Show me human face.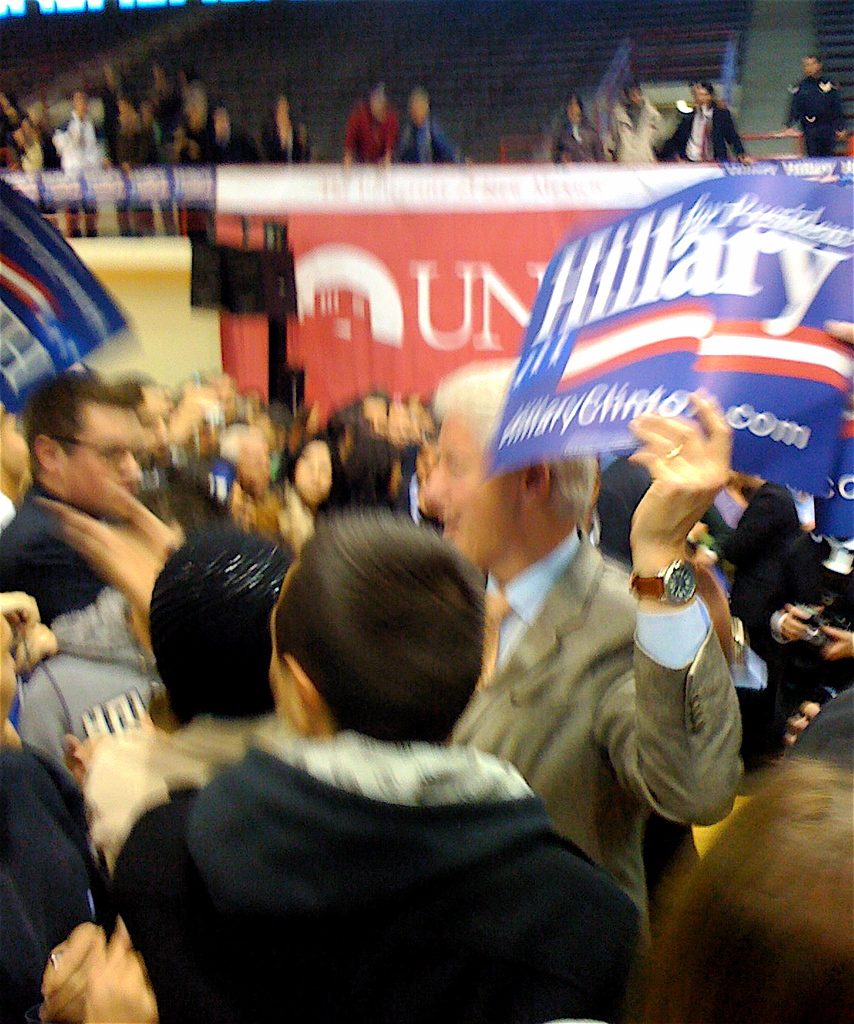
human face is here: [left=51, top=397, right=142, bottom=495].
